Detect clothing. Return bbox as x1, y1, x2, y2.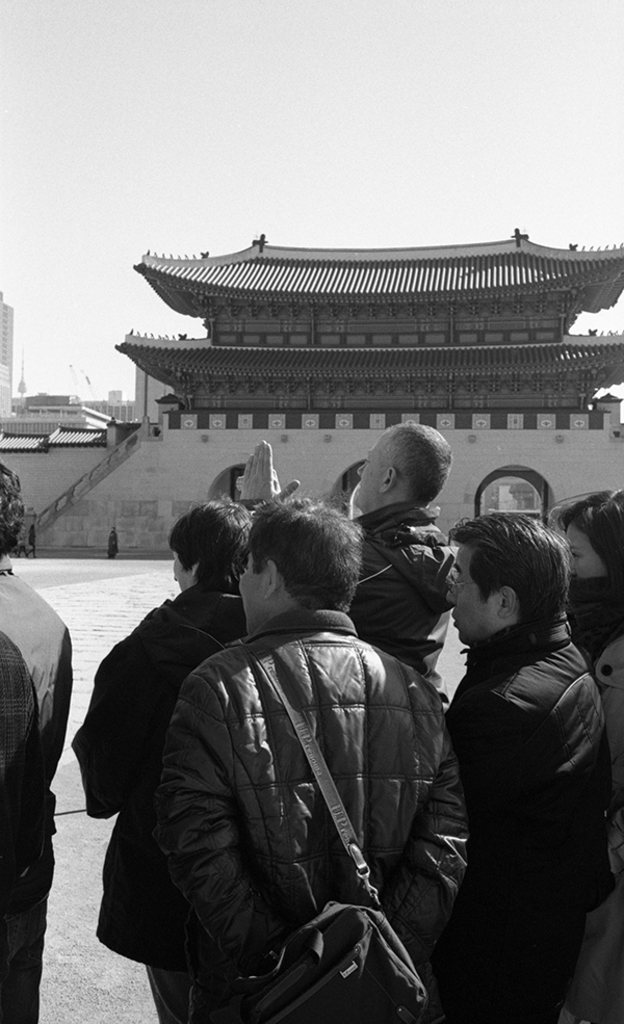
154, 611, 470, 1023.
